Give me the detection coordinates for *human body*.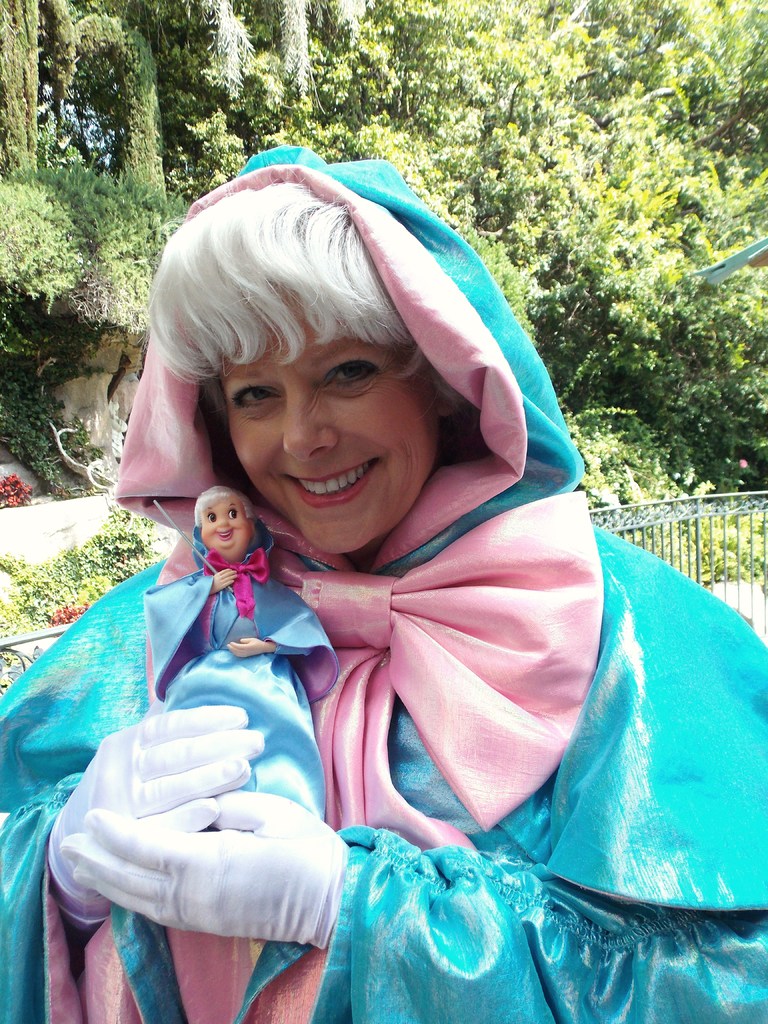
[0, 144, 767, 1023].
